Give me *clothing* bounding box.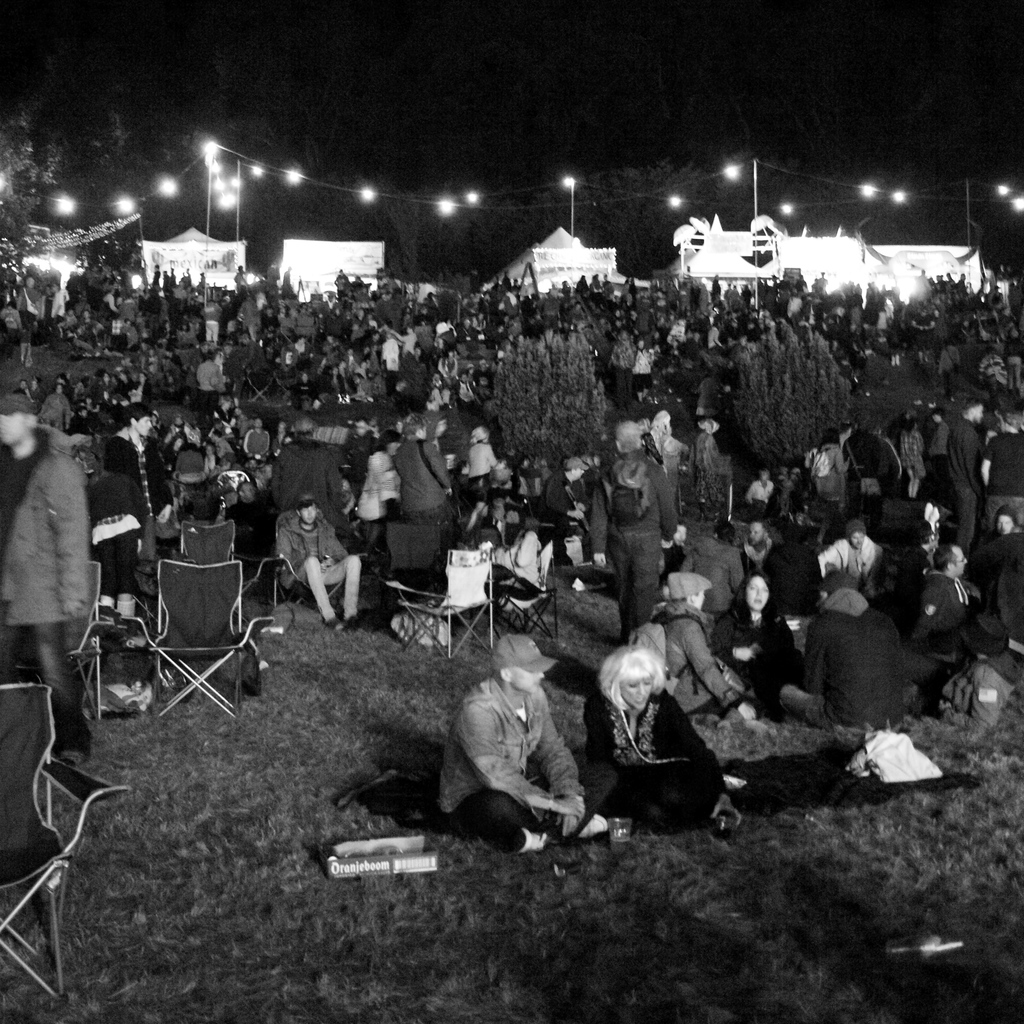
[left=980, top=435, right=1020, bottom=529].
